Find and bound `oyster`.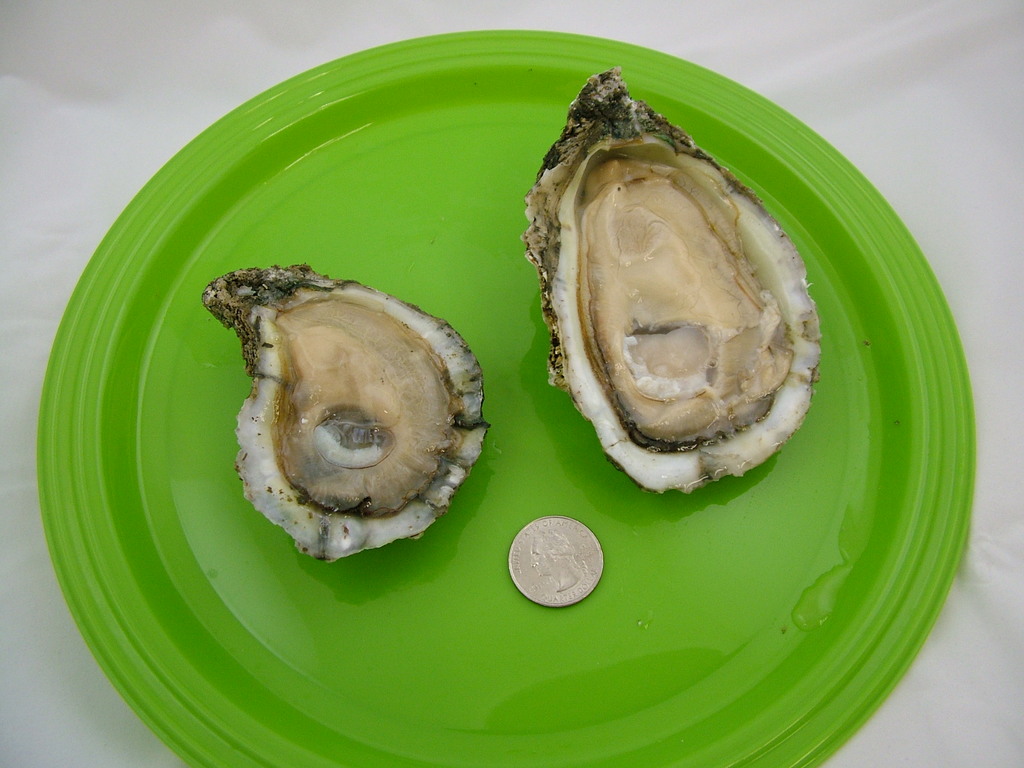
Bound: BBox(196, 266, 492, 568).
